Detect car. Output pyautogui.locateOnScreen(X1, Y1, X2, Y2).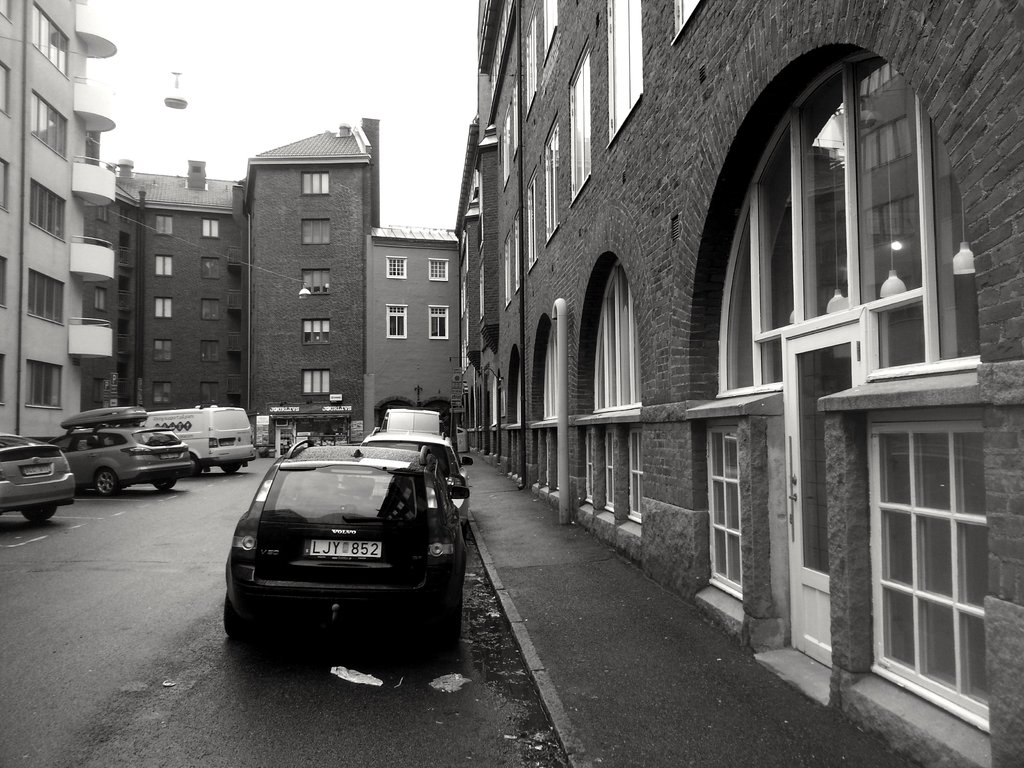
pyautogui.locateOnScreen(43, 403, 188, 495).
